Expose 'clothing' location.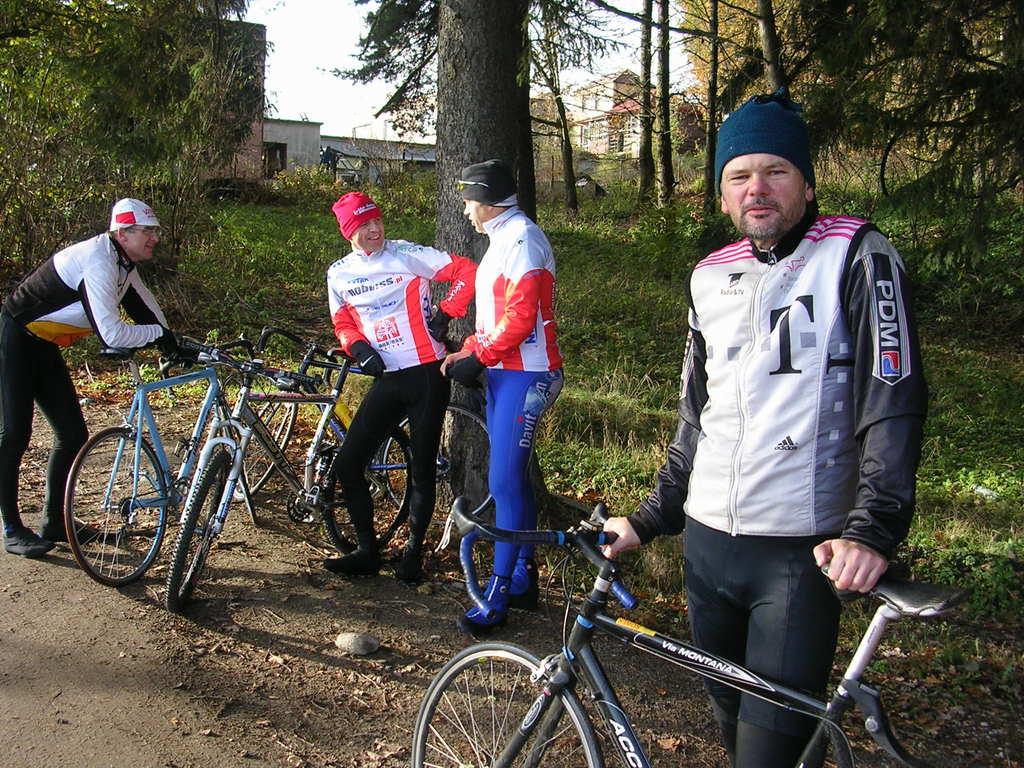
Exposed at [left=468, top=205, right=568, bottom=582].
